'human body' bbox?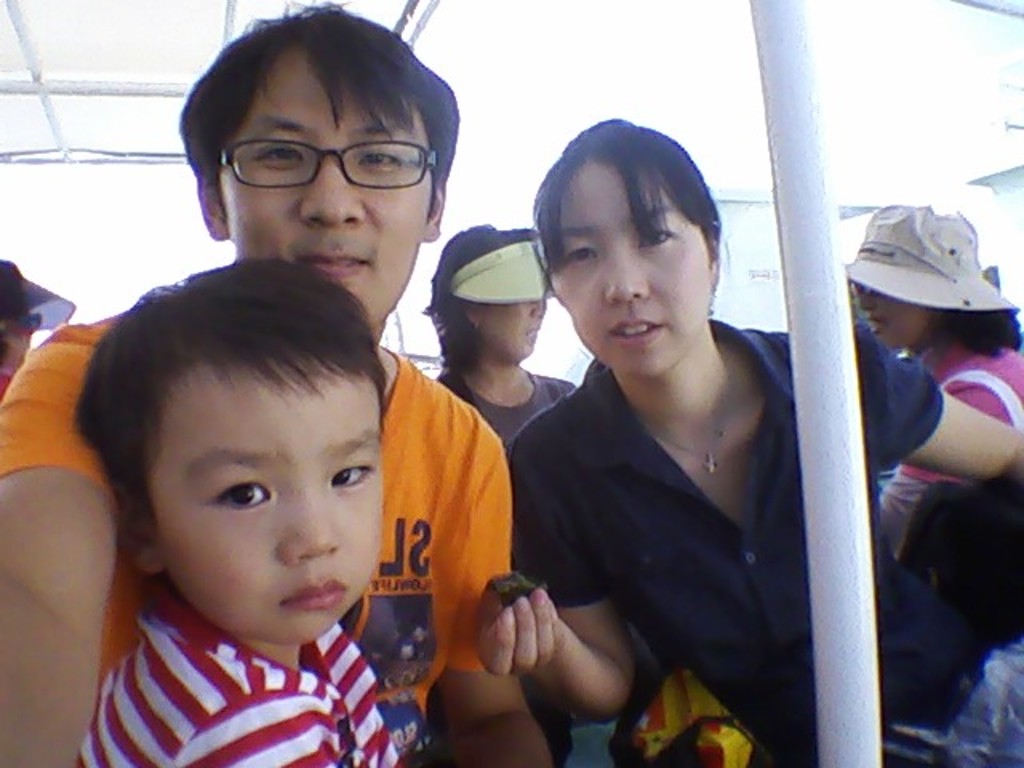
region(437, 365, 576, 766)
